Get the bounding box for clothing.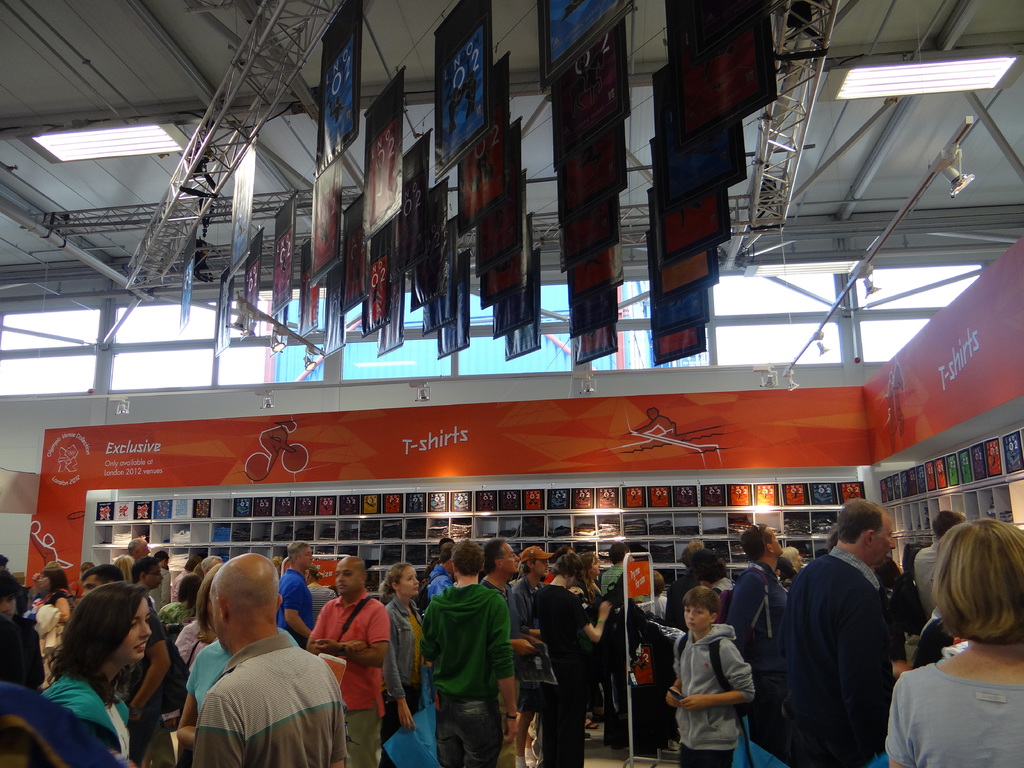
168,607,214,671.
